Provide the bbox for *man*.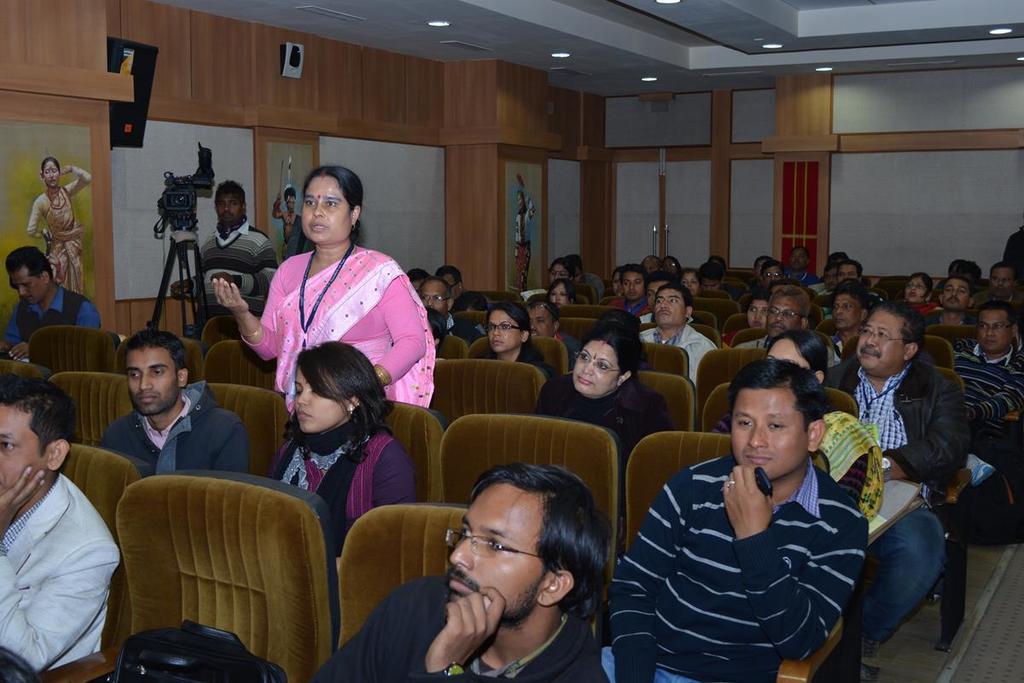
x1=608 y1=265 x2=647 y2=316.
